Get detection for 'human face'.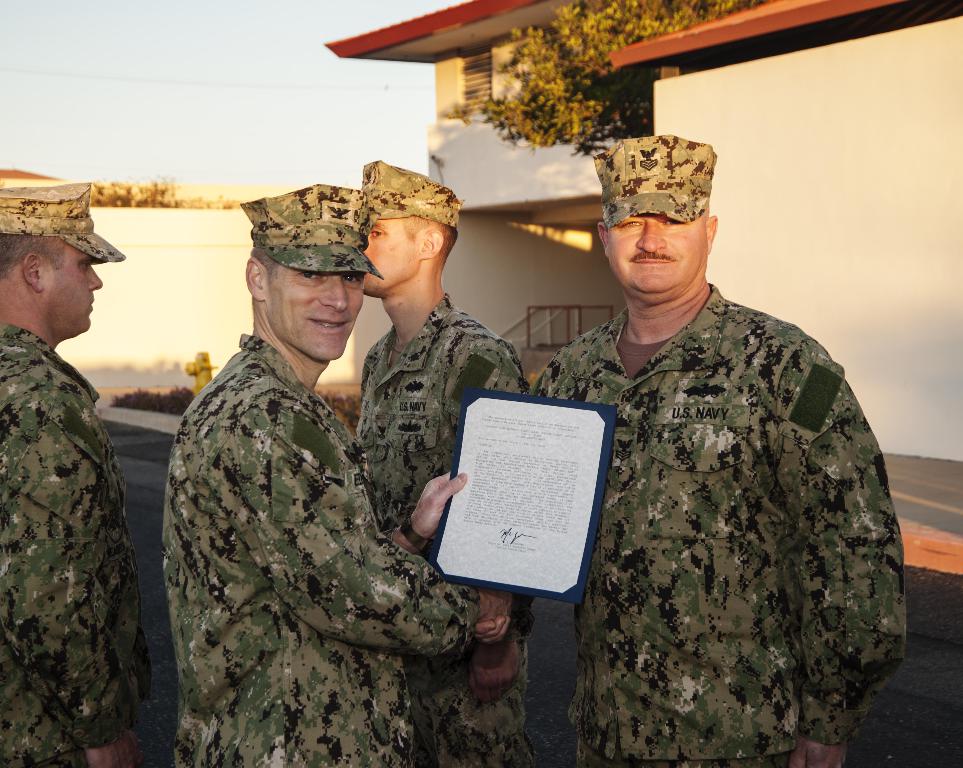
Detection: (267, 266, 367, 360).
